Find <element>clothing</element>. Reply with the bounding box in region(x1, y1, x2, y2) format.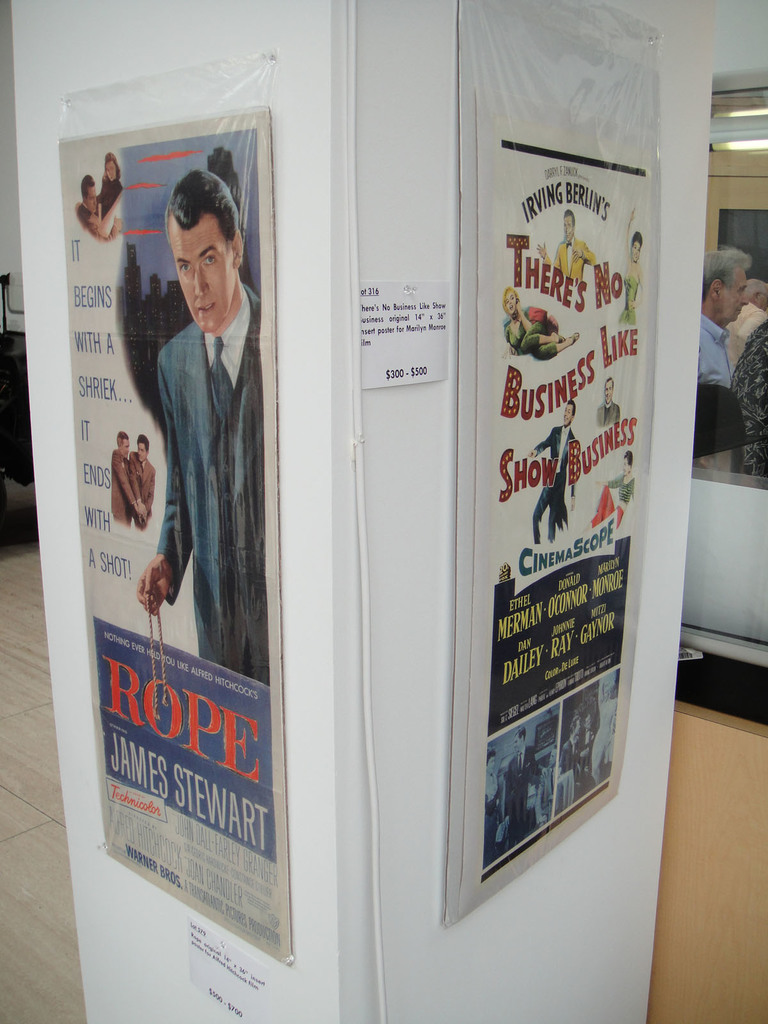
region(154, 278, 268, 684).
